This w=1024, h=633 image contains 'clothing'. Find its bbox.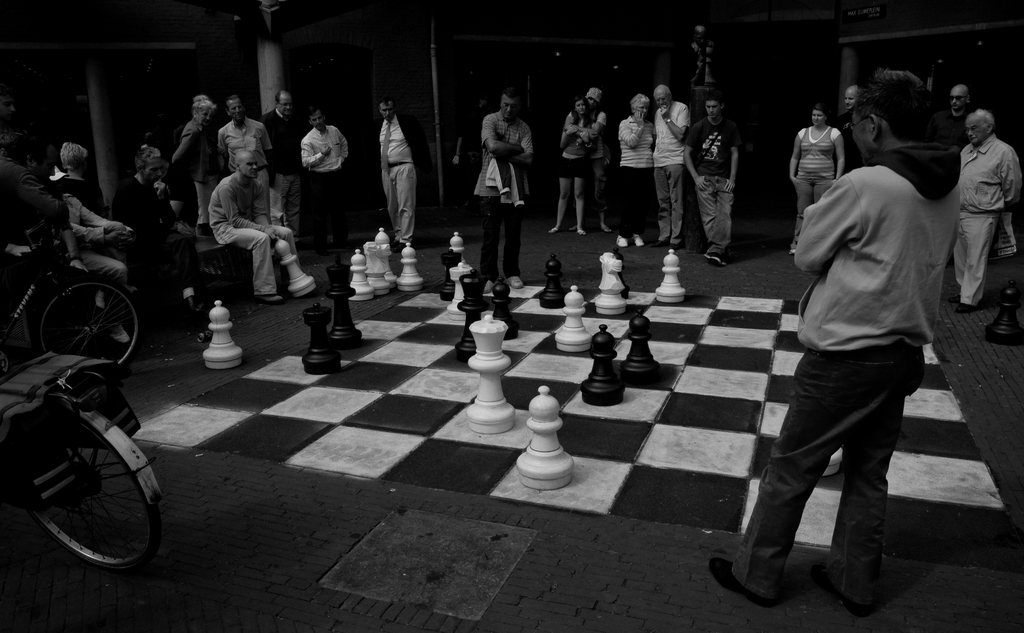
549/110/600/169.
